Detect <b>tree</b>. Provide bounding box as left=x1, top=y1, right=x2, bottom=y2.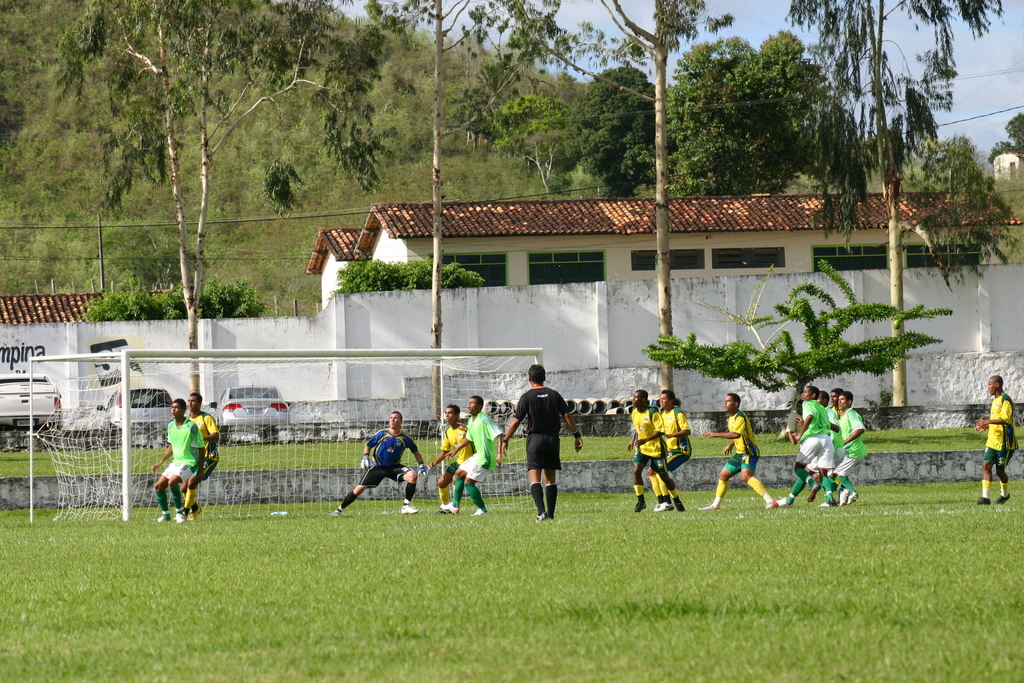
left=653, top=261, right=950, bottom=417.
